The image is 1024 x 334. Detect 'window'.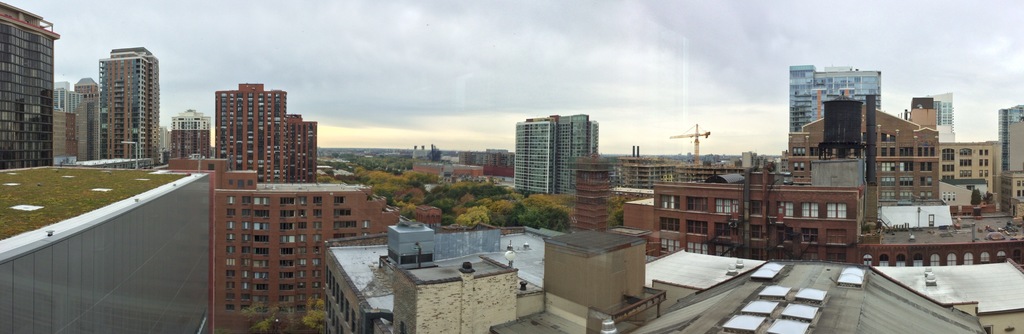
Detection: x1=957, y1=156, x2=973, y2=166.
